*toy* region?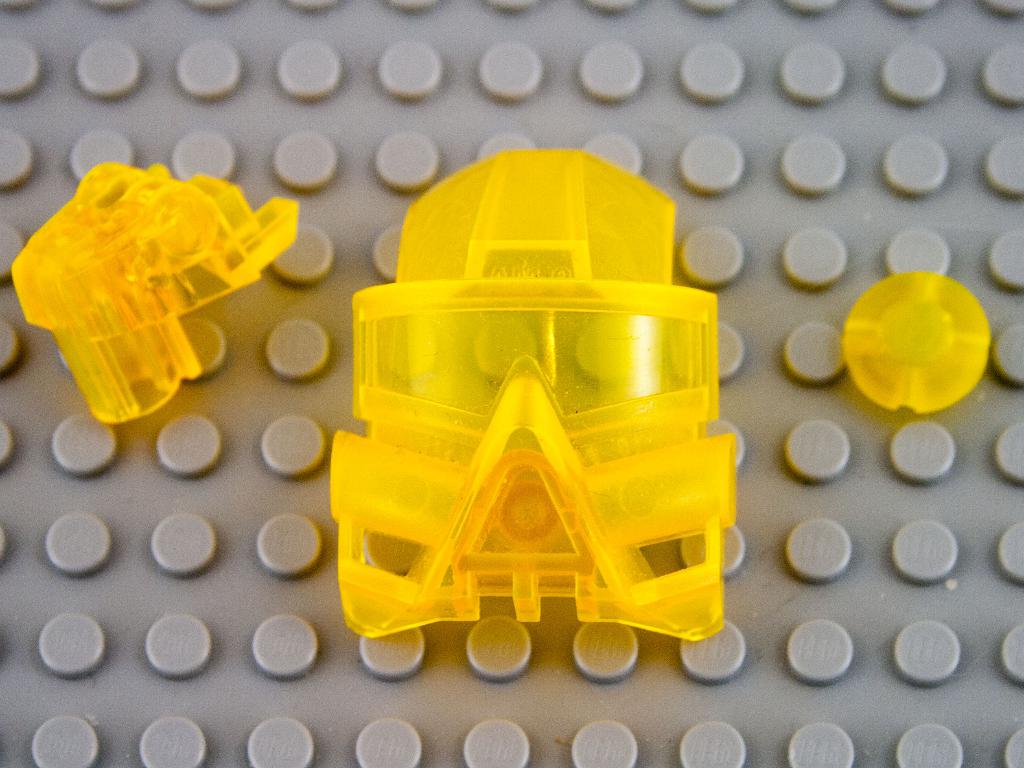
<bbox>303, 125, 767, 650</bbox>
